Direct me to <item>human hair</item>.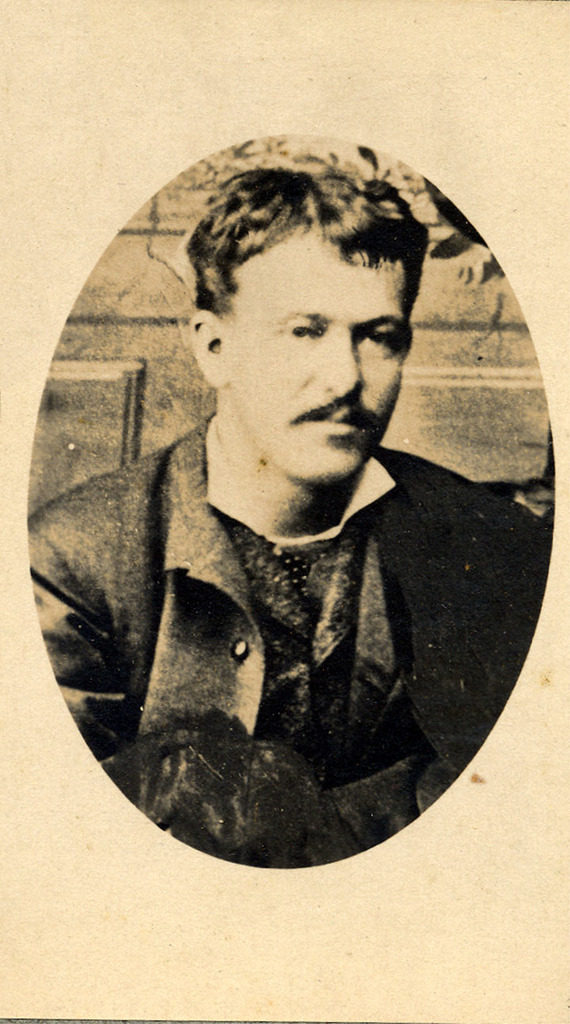
Direction: pyautogui.locateOnScreen(200, 193, 438, 360).
